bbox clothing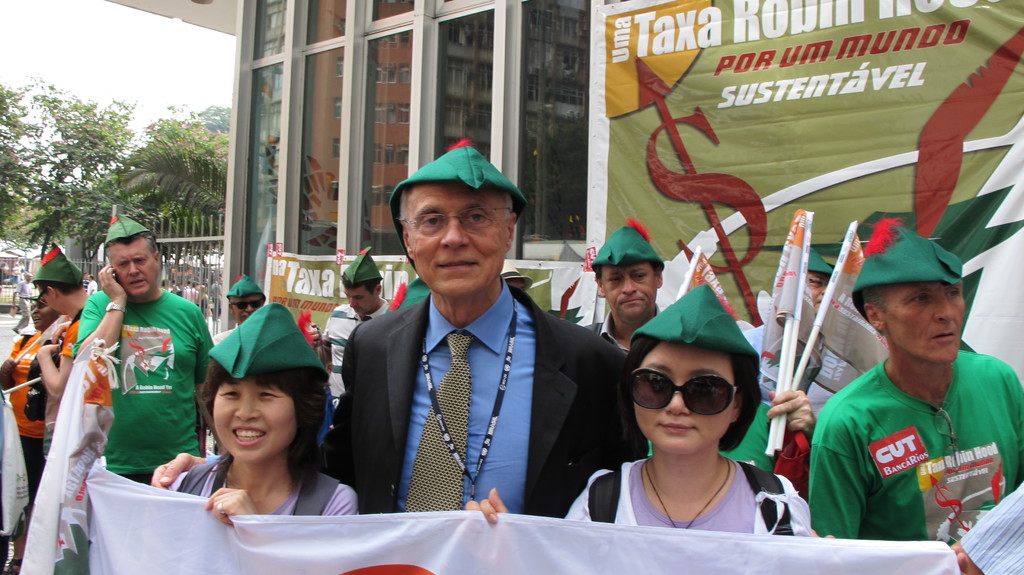
locate(561, 453, 811, 541)
